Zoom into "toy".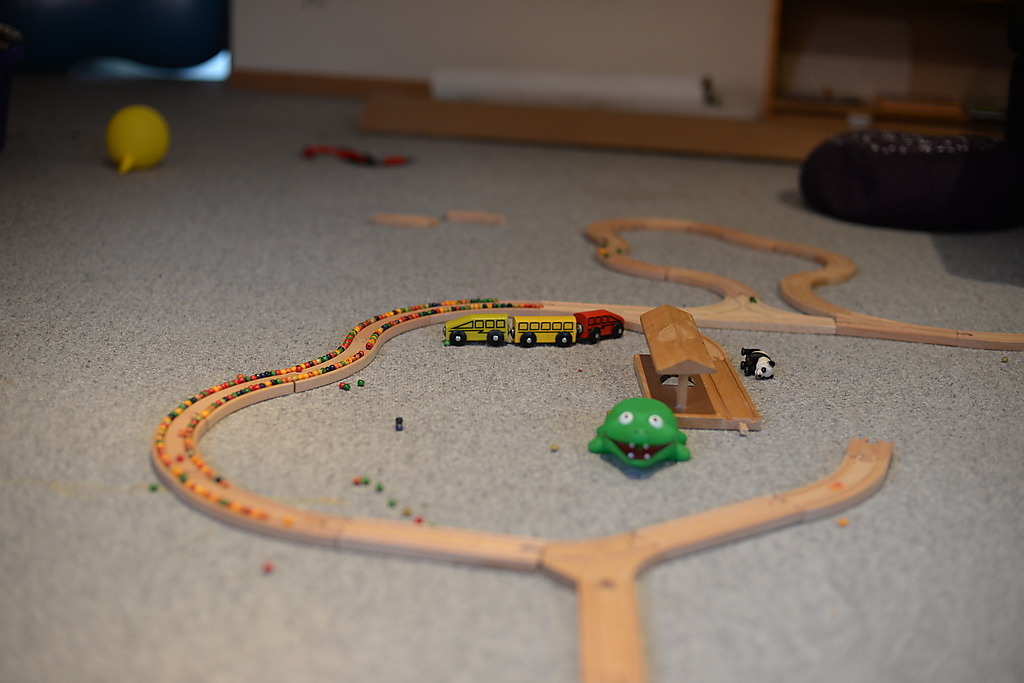
Zoom target: {"left": 582, "top": 393, "right": 698, "bottom": 473}.
